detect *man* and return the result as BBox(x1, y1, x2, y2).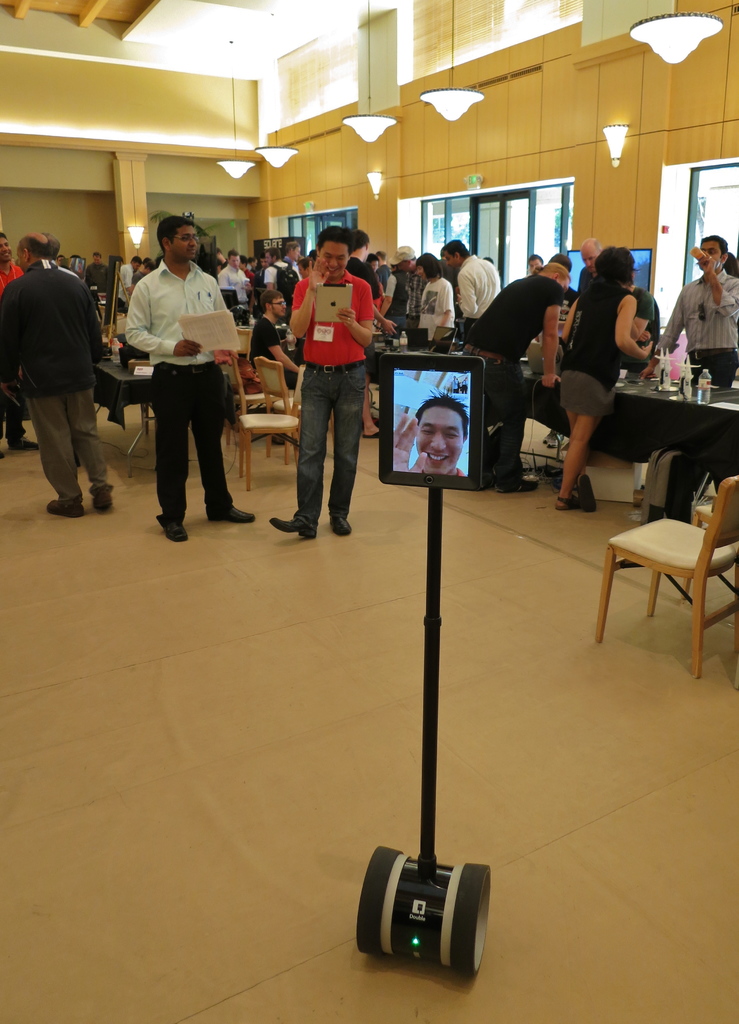
BBox(635, 231, 738, 385).
